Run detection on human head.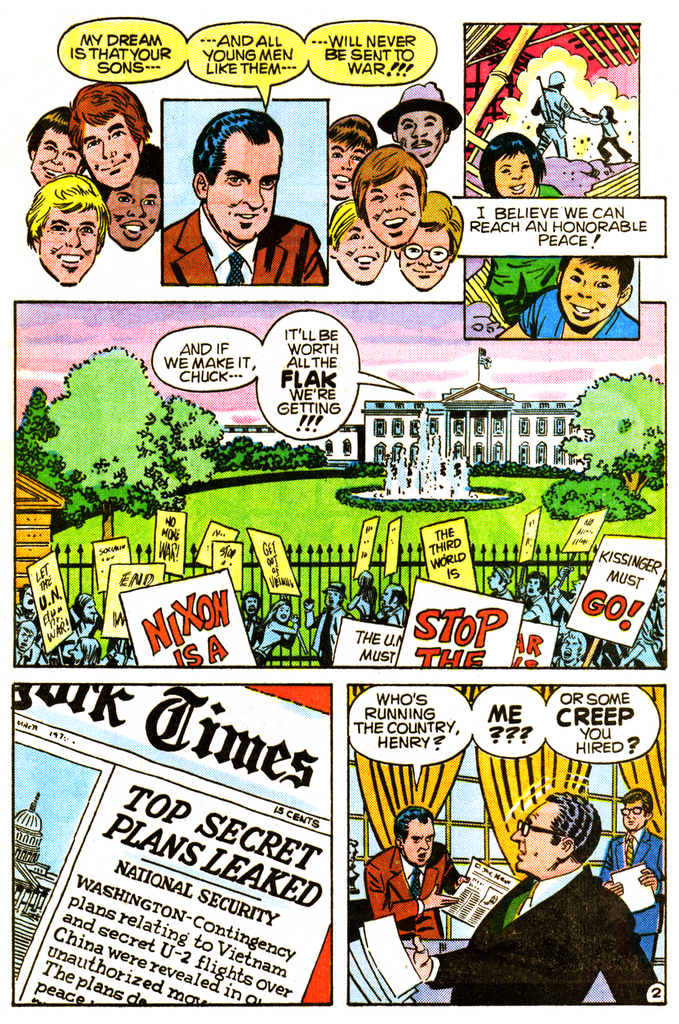
Result: [x1=24, y1=99, x2=86, y2=186].
